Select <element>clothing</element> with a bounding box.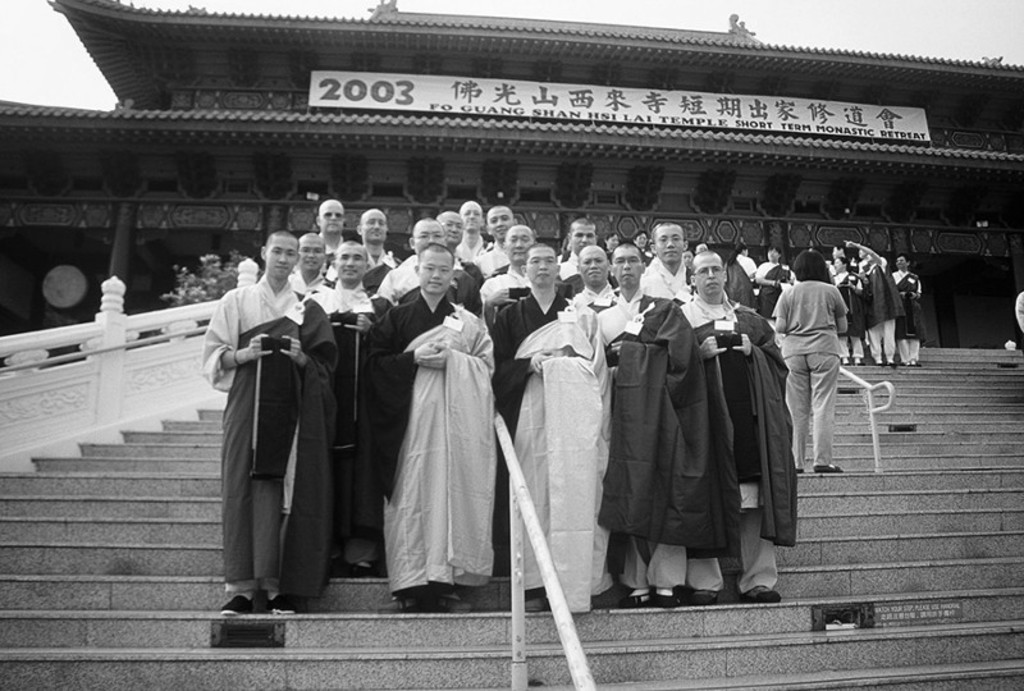
(left=484, top=283, right=573, bottom=401).
